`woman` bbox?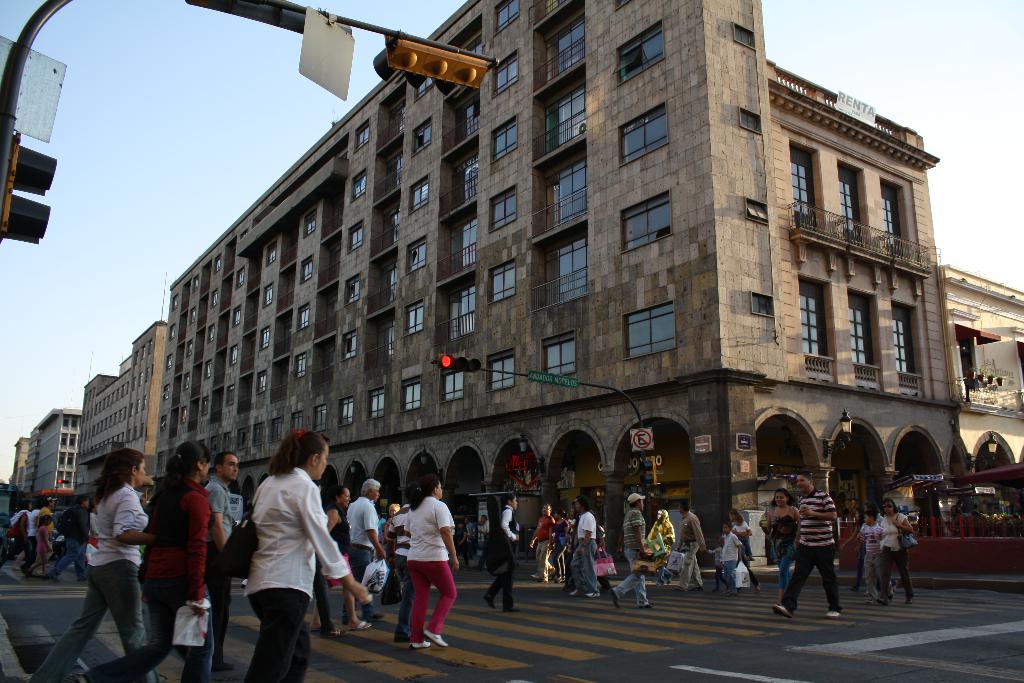
(left=89, top=441, right=215, bottom=682)
